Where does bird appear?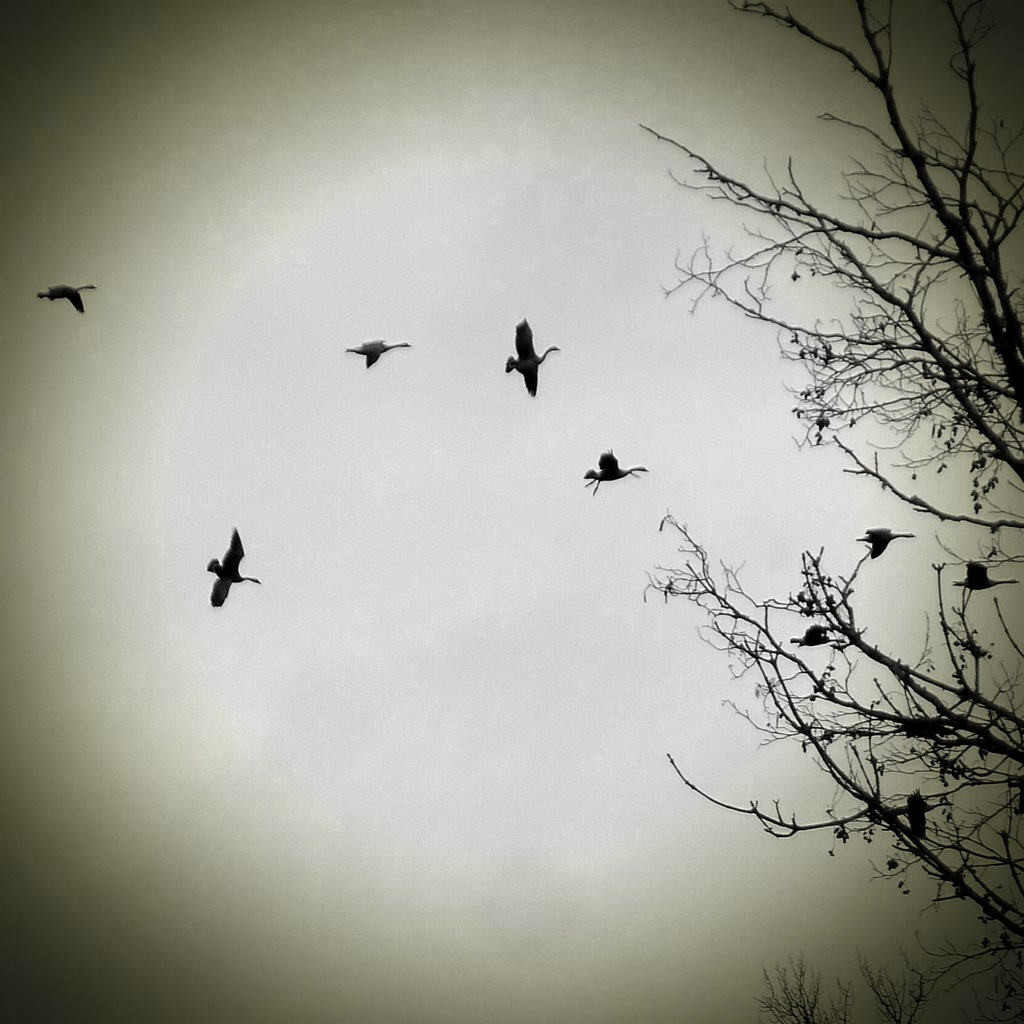
Appears at bbox=(905, 790, 926, 844).
